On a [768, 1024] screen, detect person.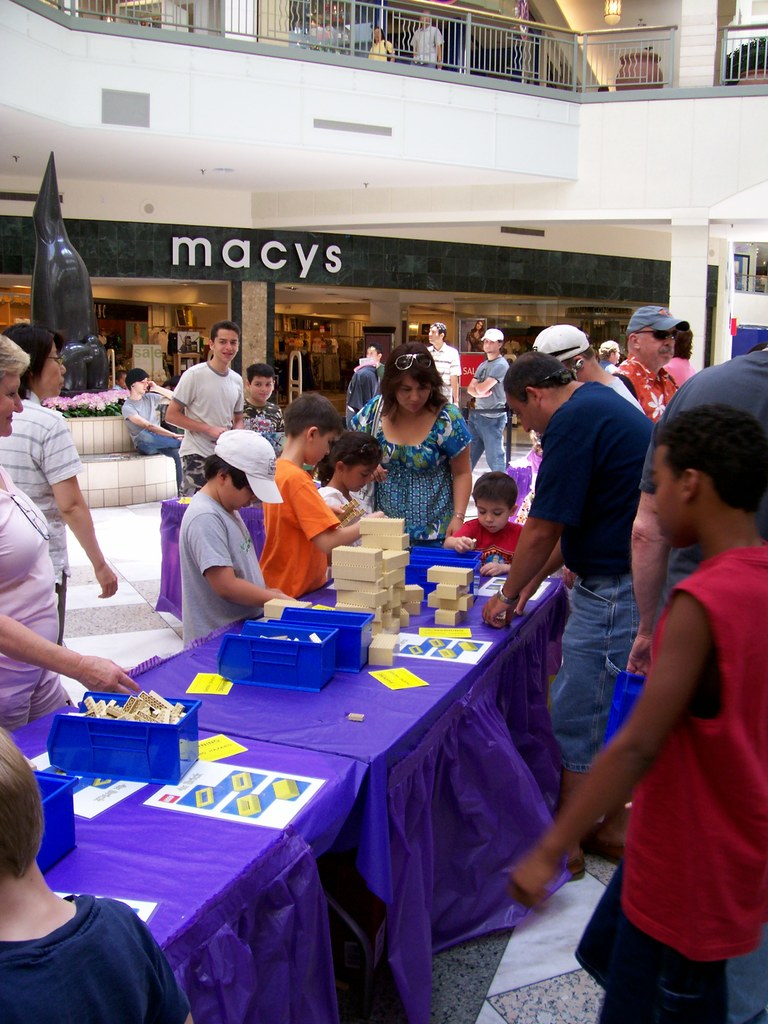
127/366/191/495.
